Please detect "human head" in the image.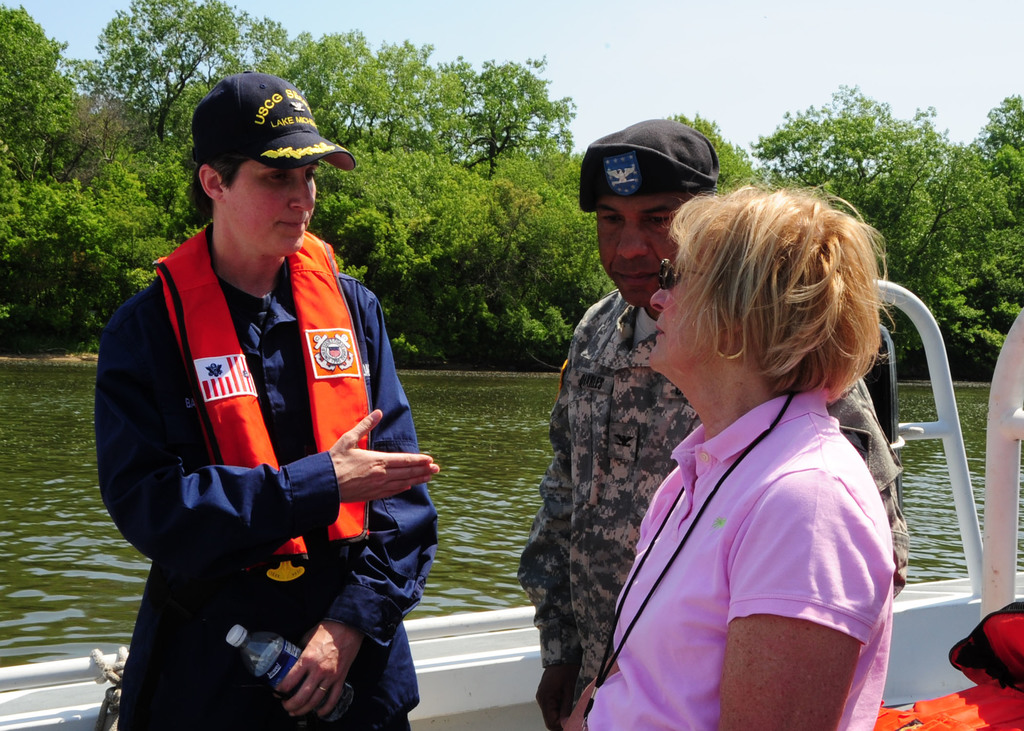
<bbox>193, 70, 325, 263</bbox>.
